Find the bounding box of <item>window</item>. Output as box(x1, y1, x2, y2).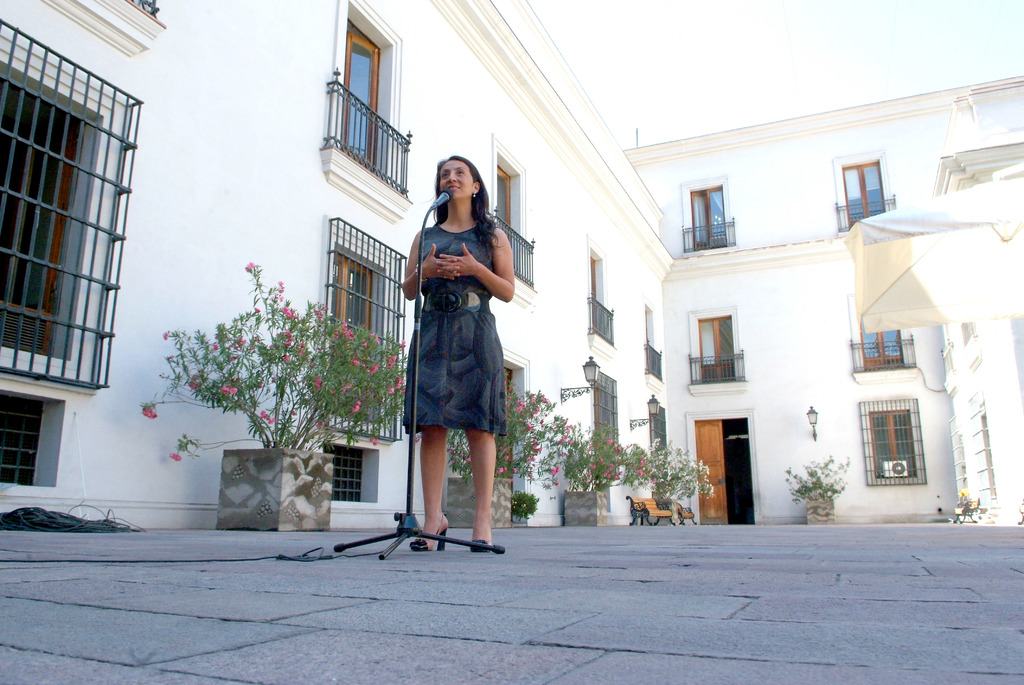
box(0, 389, 60, 484).
